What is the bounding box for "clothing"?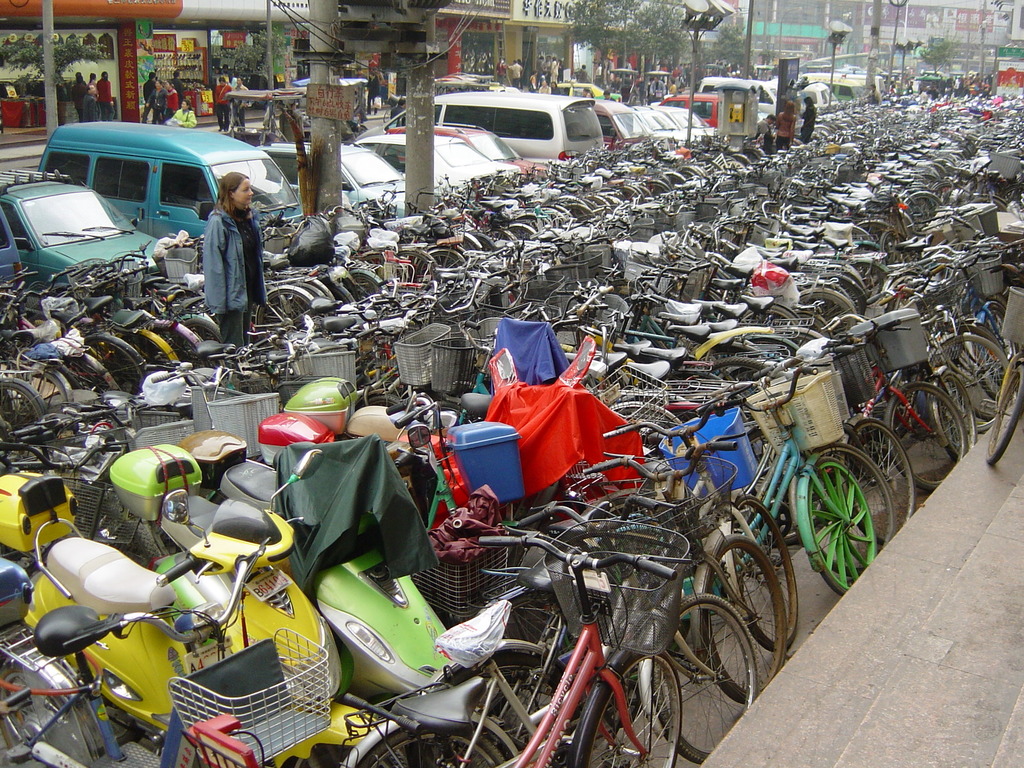
x1=172, y1=77, x2=184, y2=104.
